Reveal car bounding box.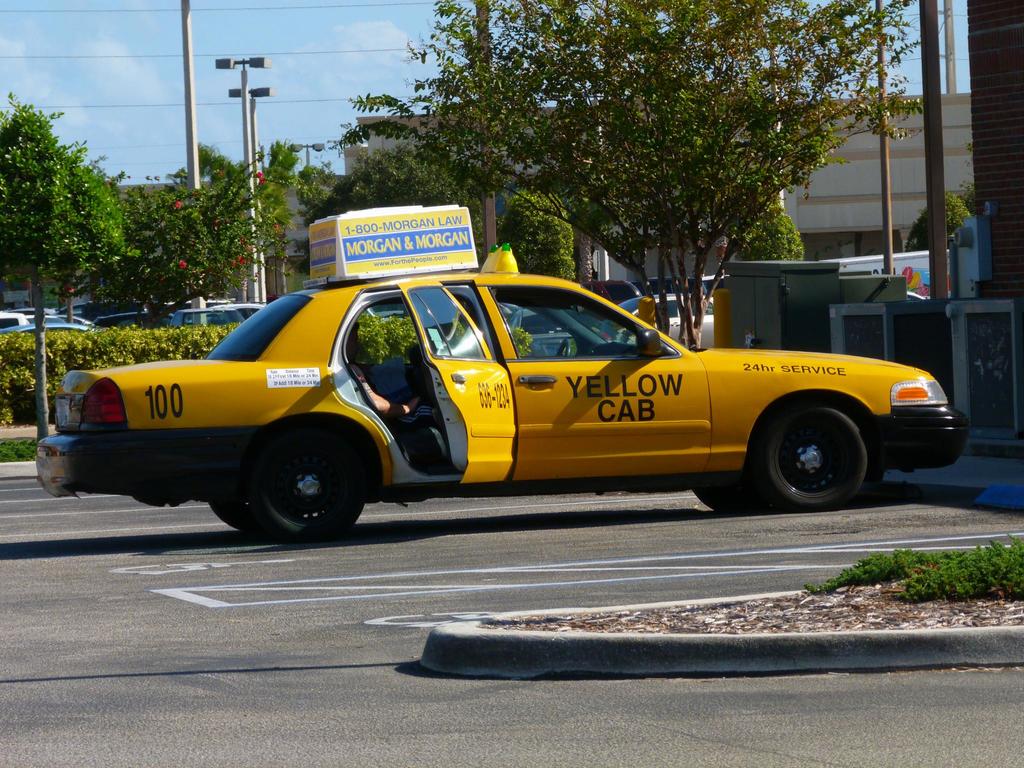
Revealed: region(30, 236, 957, 549).
